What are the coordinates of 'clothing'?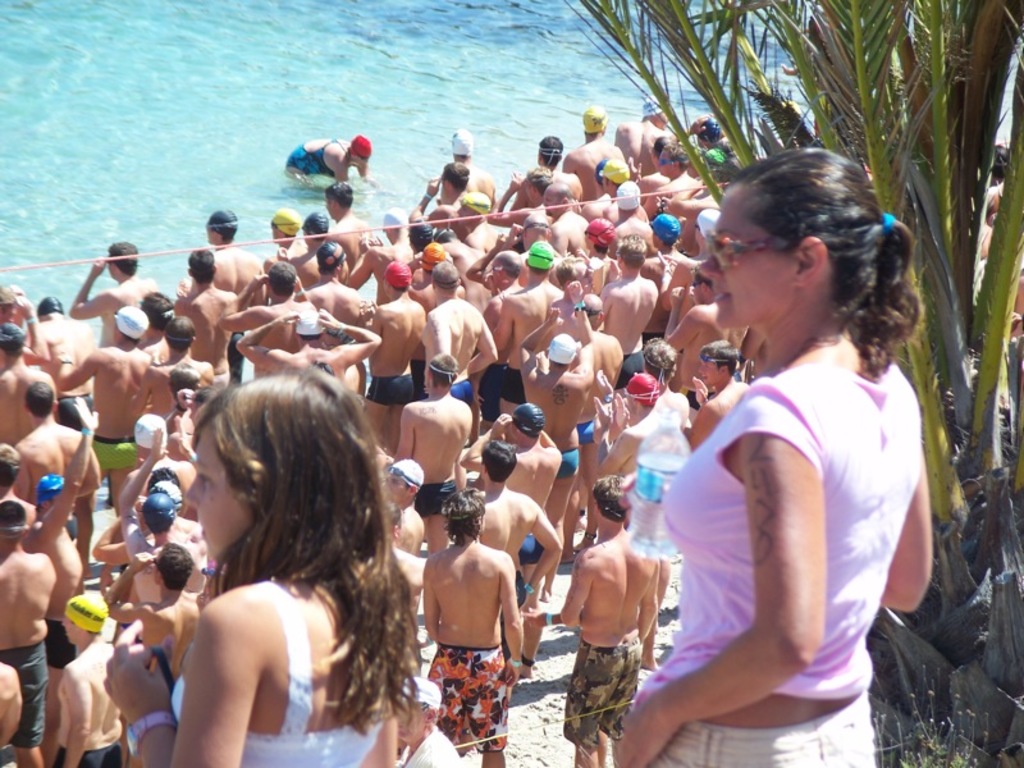
(573,417,595,449).
